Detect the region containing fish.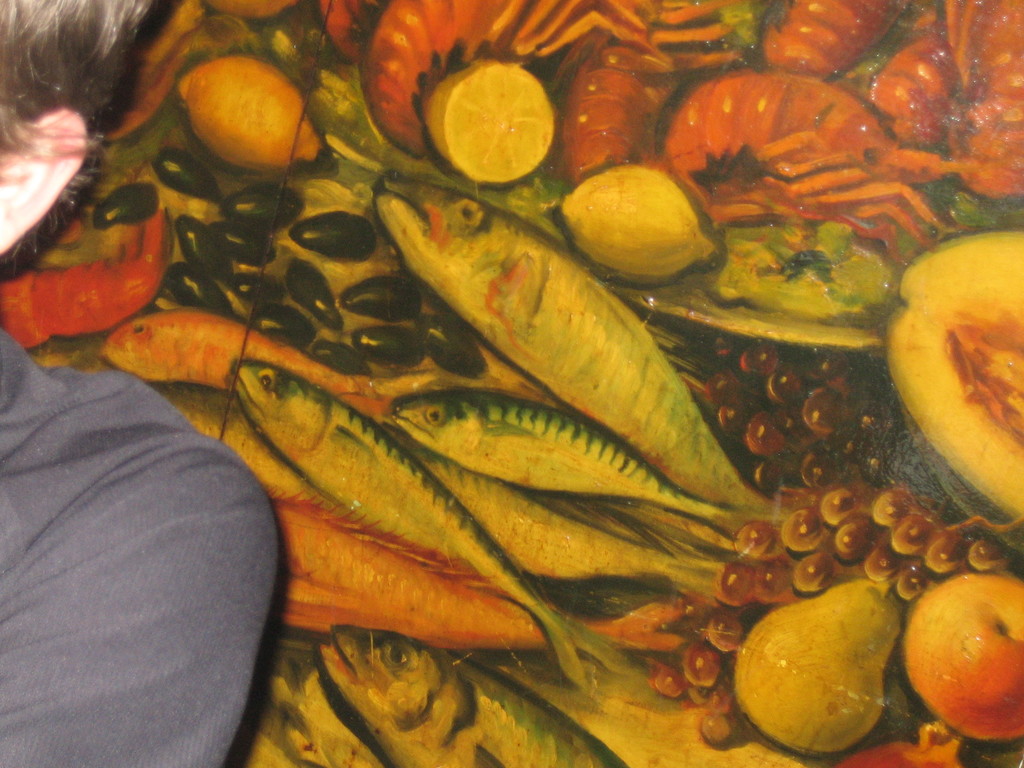
<region>234, 352, 665, 696</region>.
